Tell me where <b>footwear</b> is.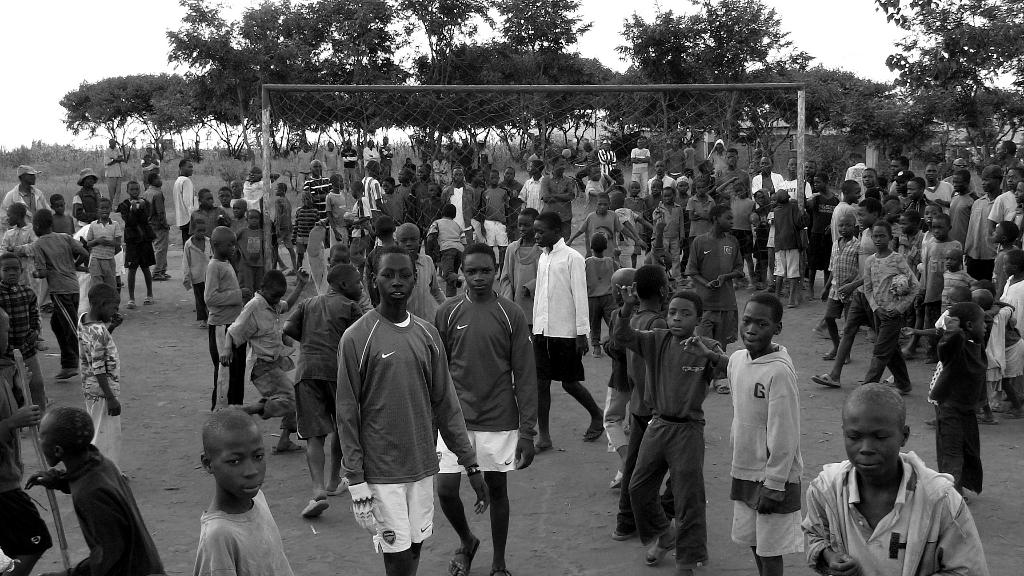
<b>footwear</b> is at bbox=(142, 294, 156, 305).
